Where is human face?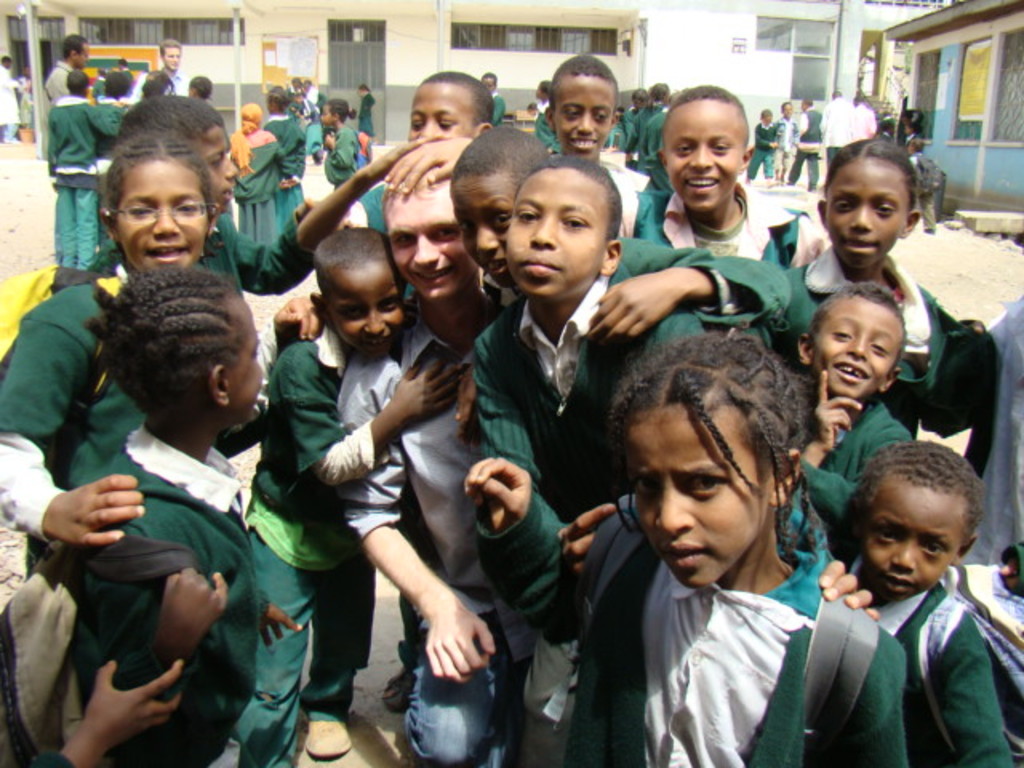
454, 173, 514, 285.
